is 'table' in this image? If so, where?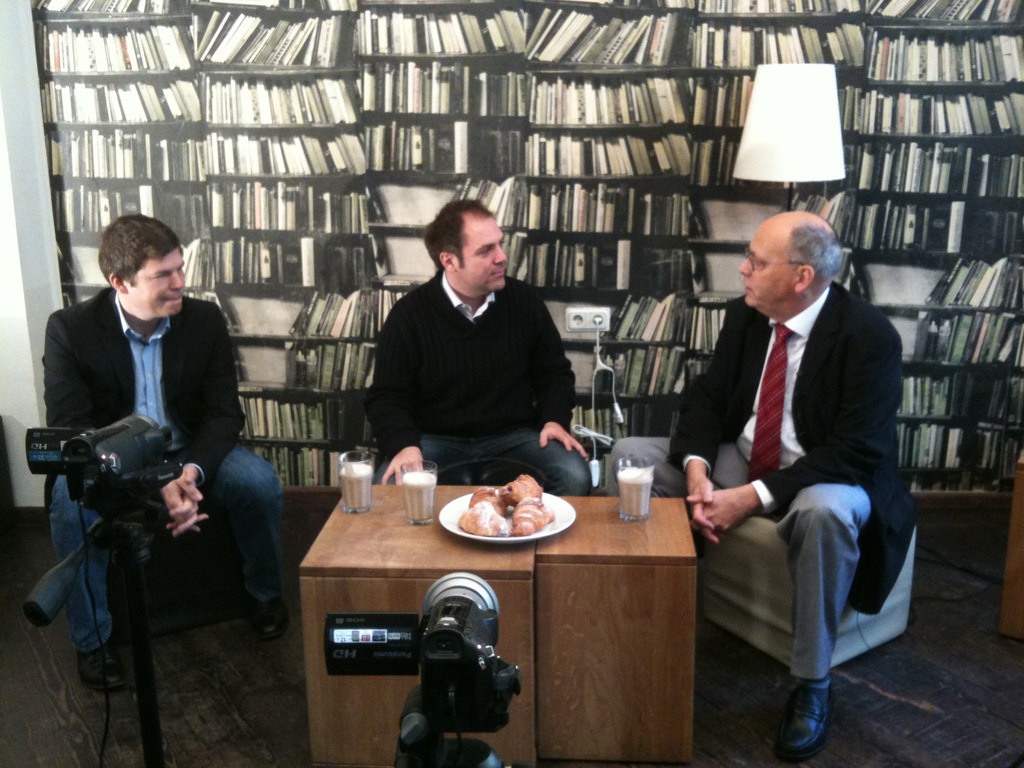
Yes, at (left=280, top=450, right=726, bottom=767).
